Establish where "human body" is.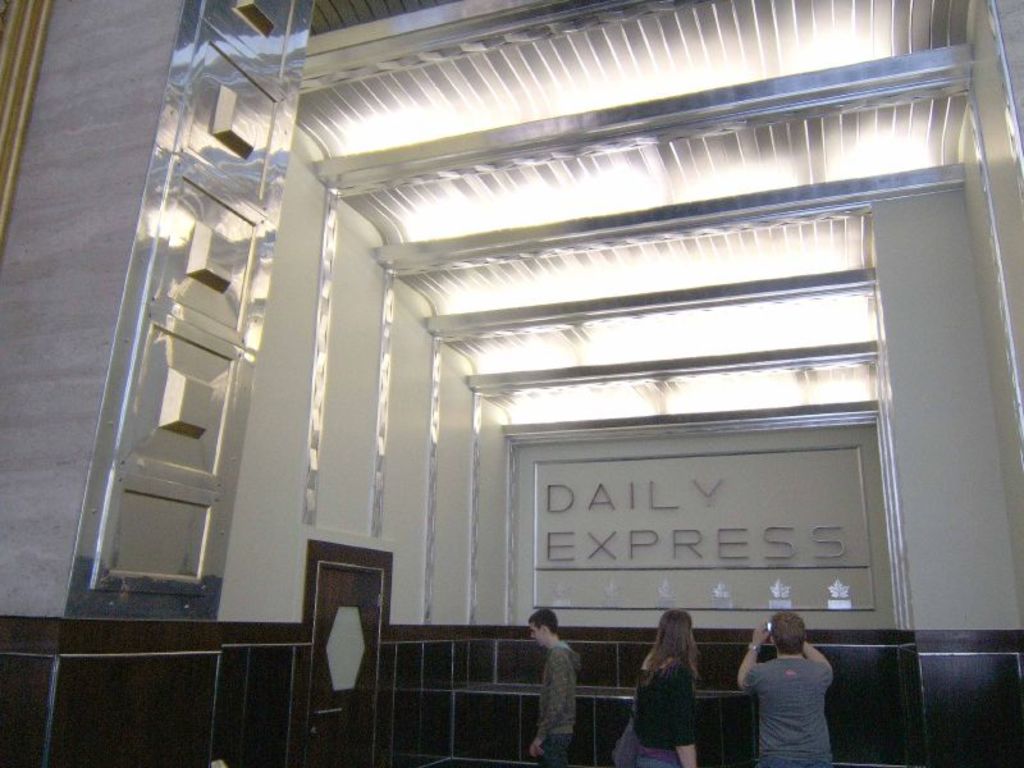
Established at l=739, t=617, r=844, b=759.
